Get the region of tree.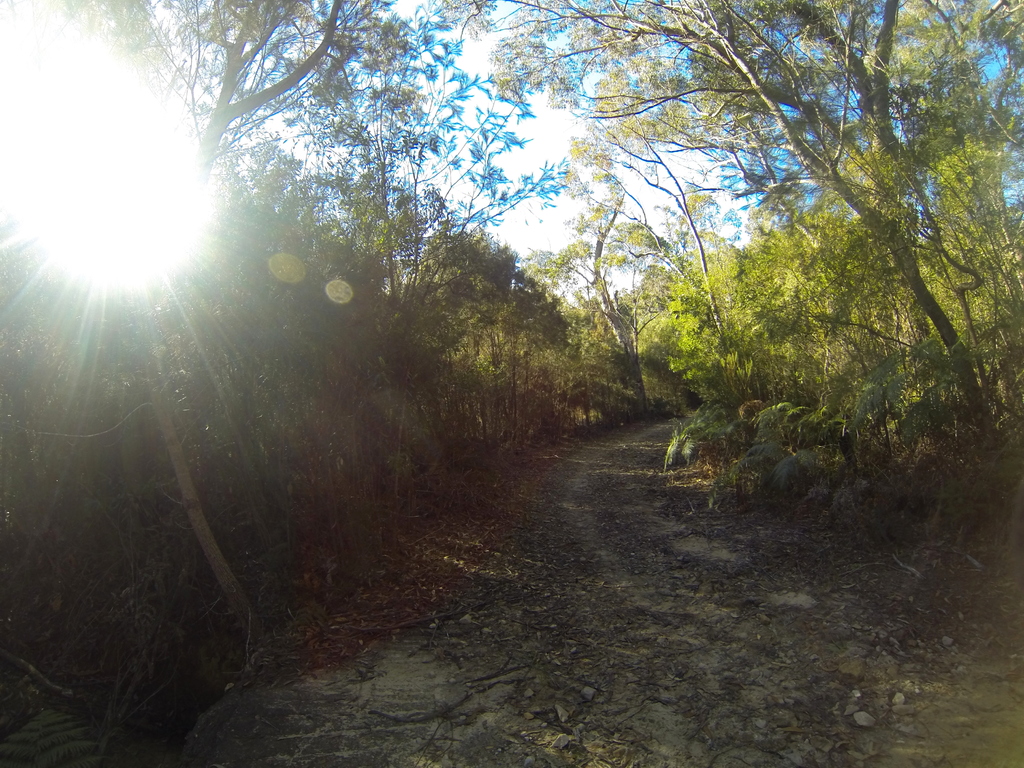
pyautogui.locateOnScreen(556, 42, 731, 346).
